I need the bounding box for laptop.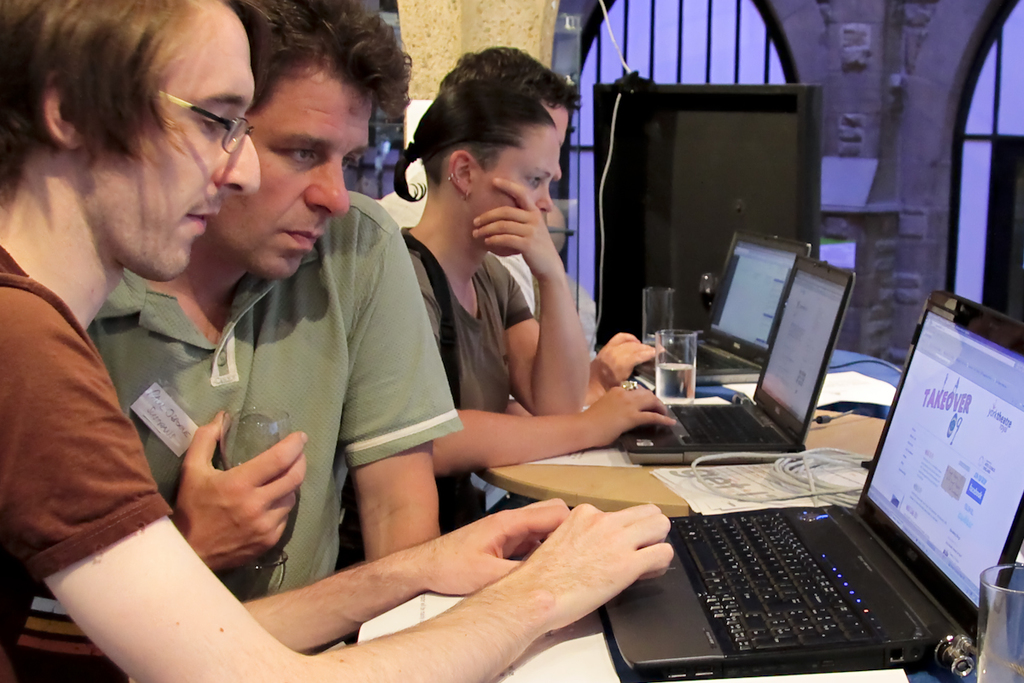
Here it is: x1=631 y1=227 x2=812 y2=388.
